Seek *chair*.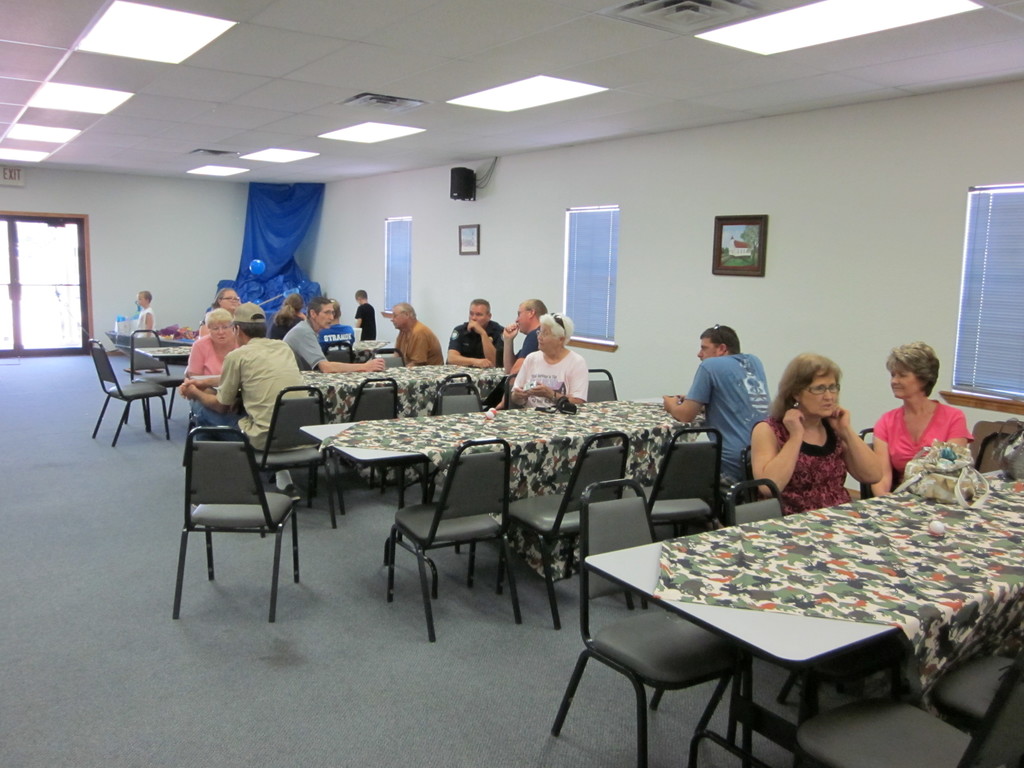
{"left": 181, "top": 410, "right": 196, "bottom": 465}.
